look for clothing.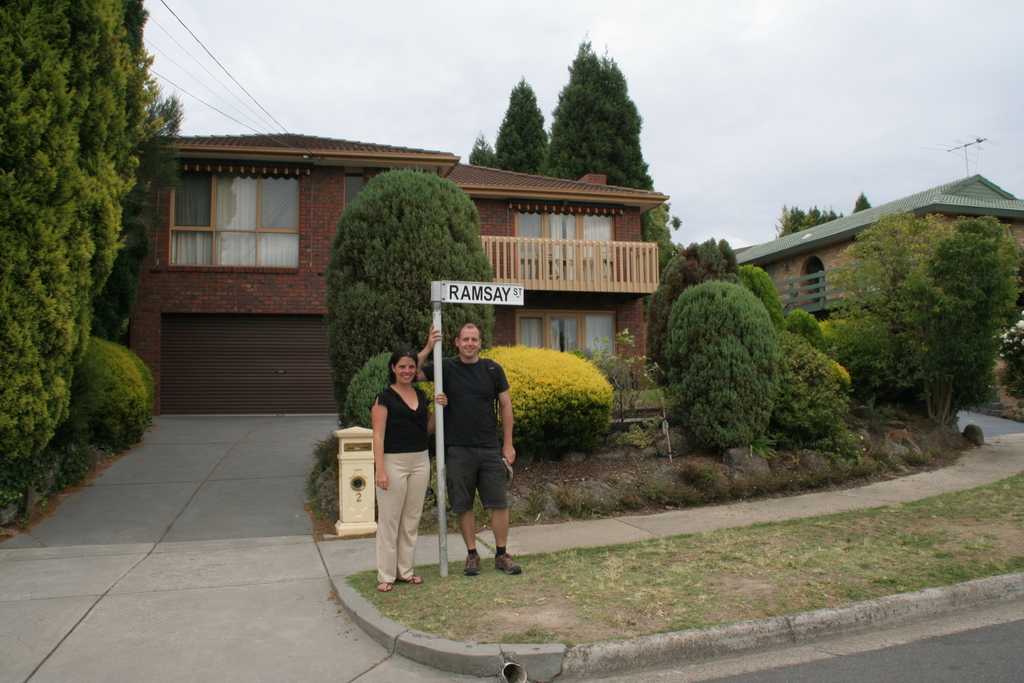
Found: 419, 352, 506, 506.
